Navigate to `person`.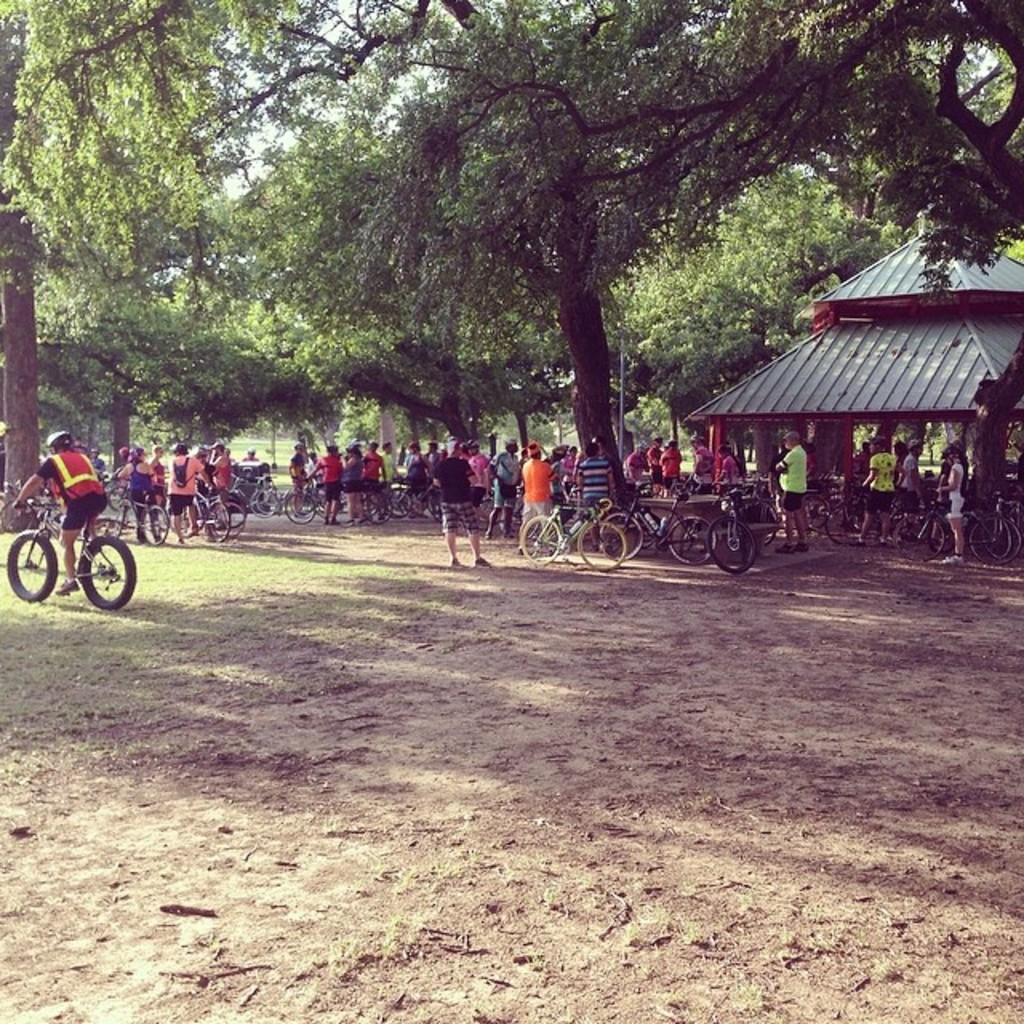
Navigation target: x1=459, y1=440, x2=496, y2=499.
